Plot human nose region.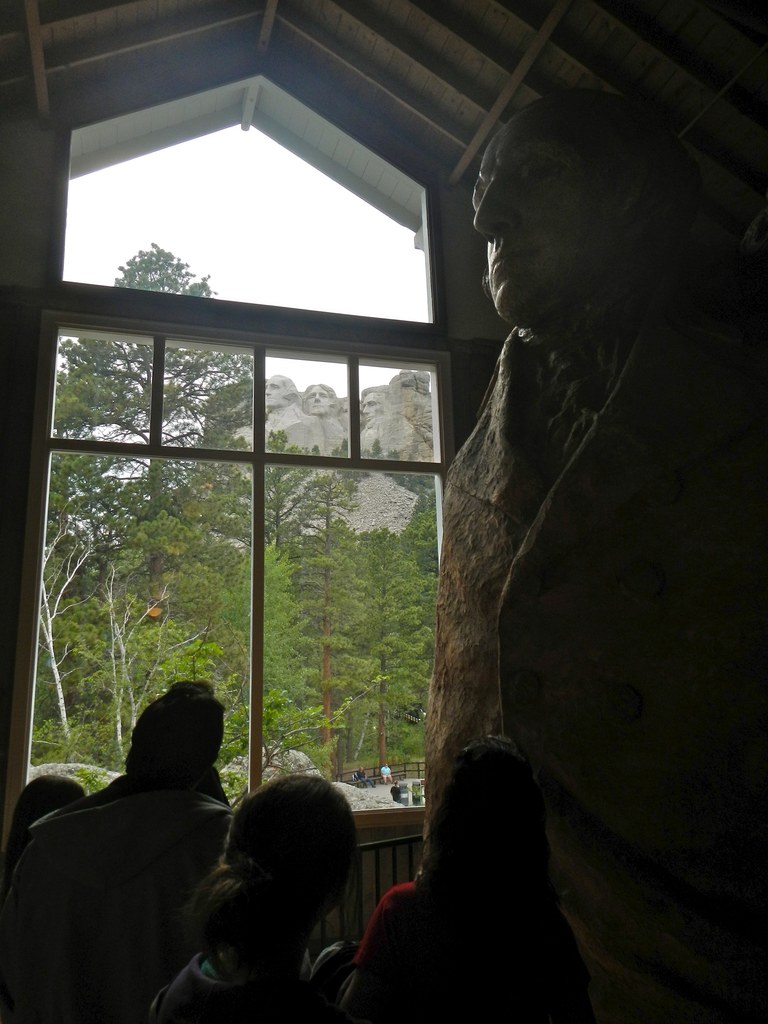
Plotted at <box>471,175,518,241</box>.
